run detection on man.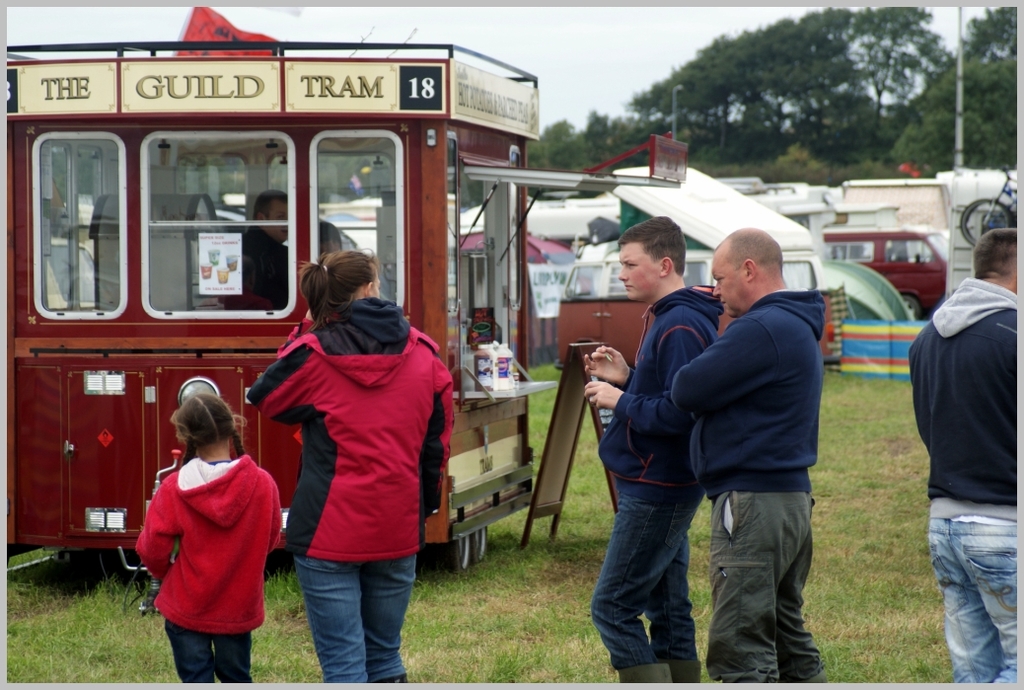
Result: detection(673, 226, 830, 689).
